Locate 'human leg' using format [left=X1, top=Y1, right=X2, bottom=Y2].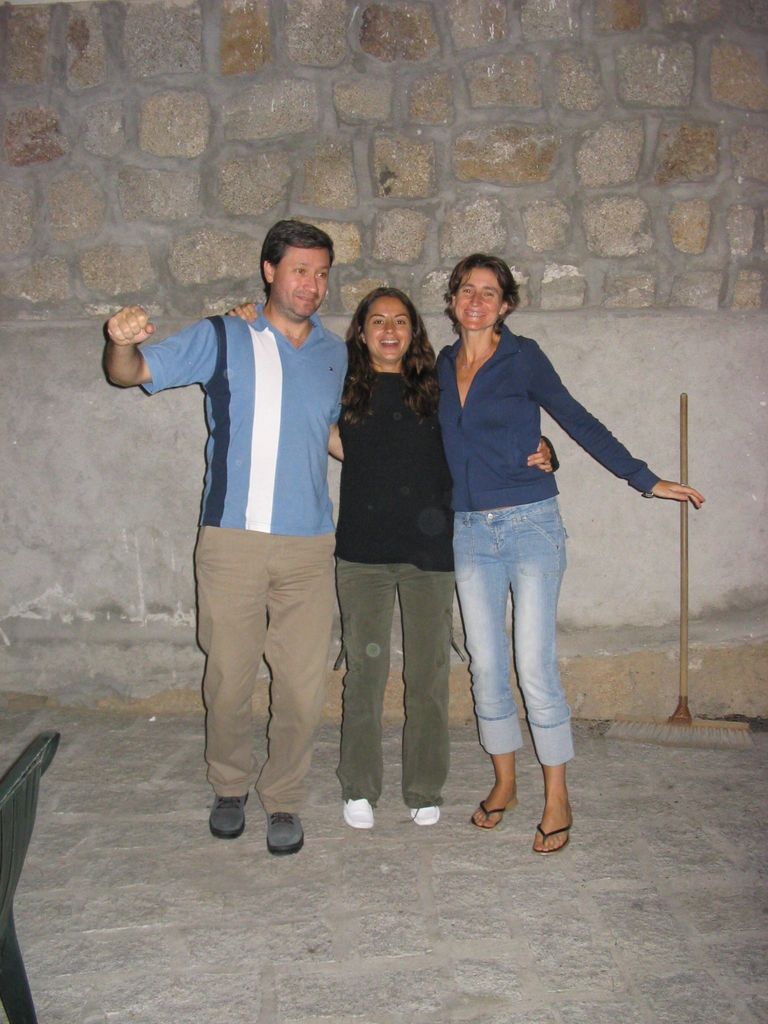
[left=458, top=515, right=515, bottom=825].
